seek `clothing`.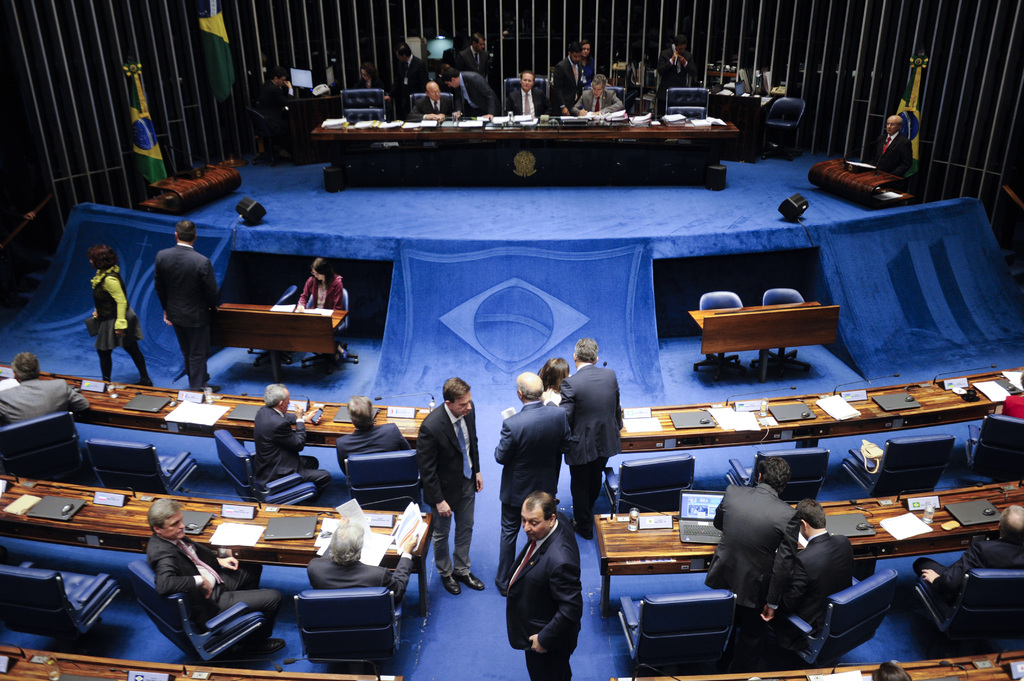
x1=554 y1=54 x2=583 y2=113.
